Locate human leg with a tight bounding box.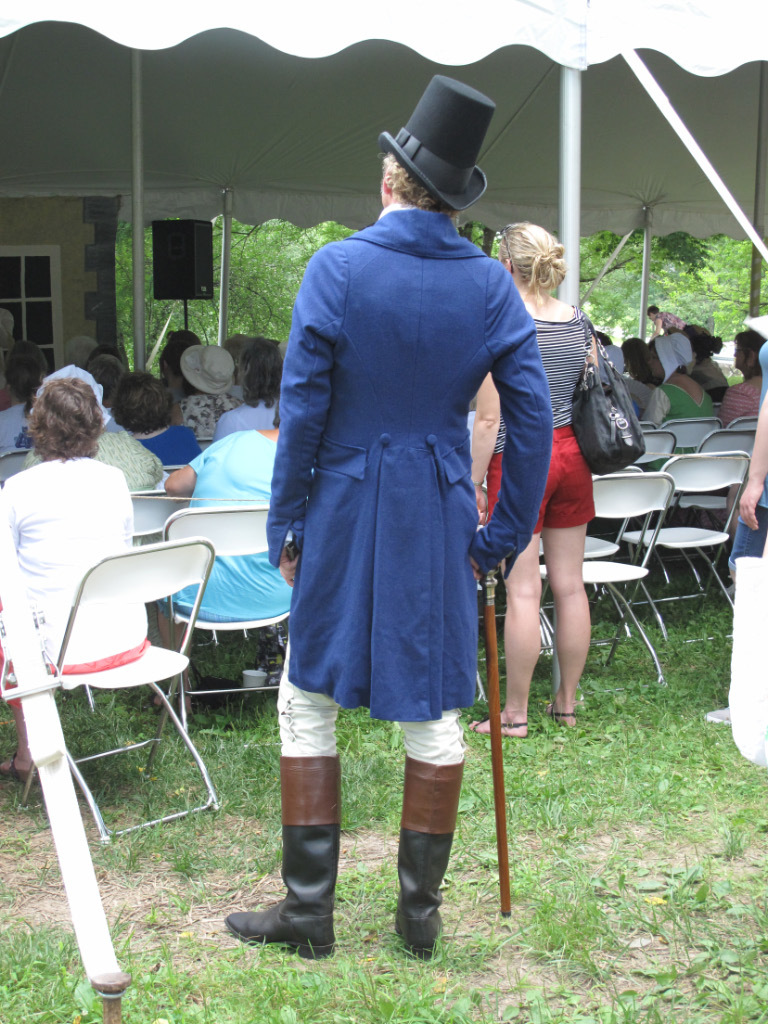
rect(232, 663, 337, 962).
